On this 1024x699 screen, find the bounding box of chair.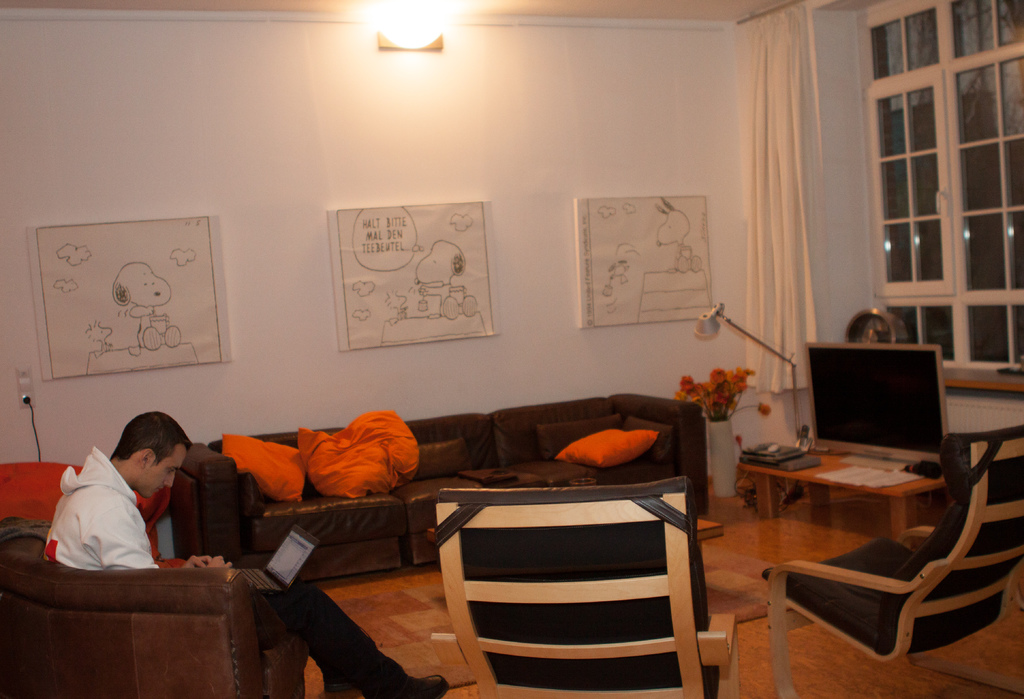
Bounding box: bbox=(762, 425, 1023, 698).
